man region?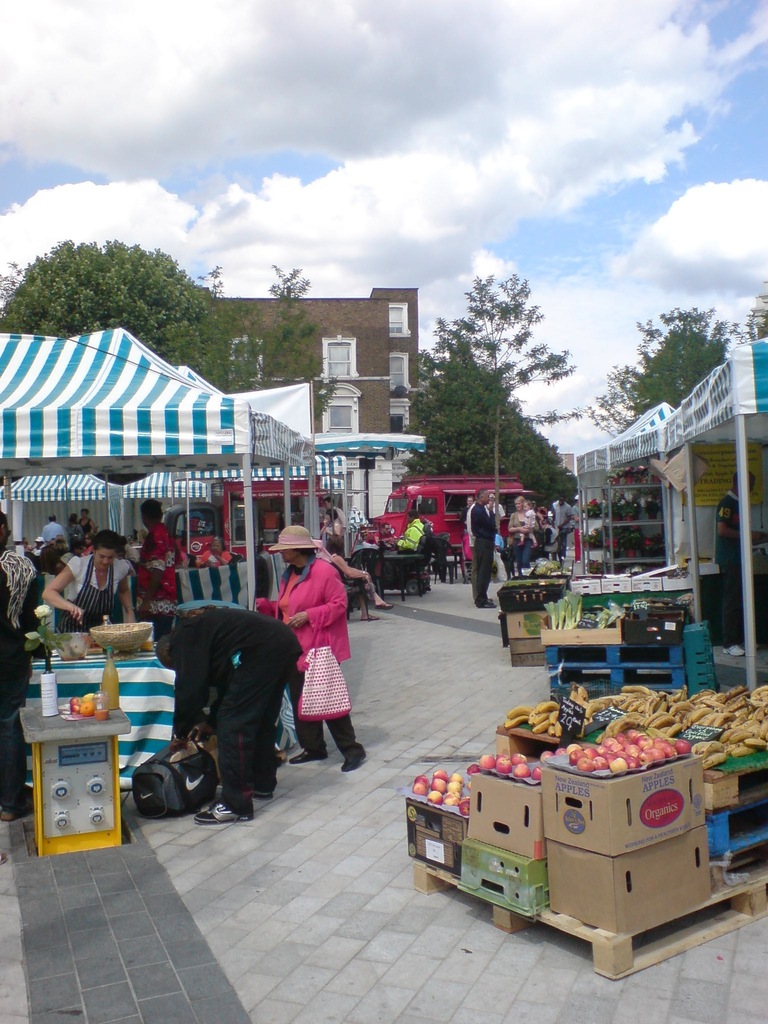
bbox=(150, 589, 306, 834)
